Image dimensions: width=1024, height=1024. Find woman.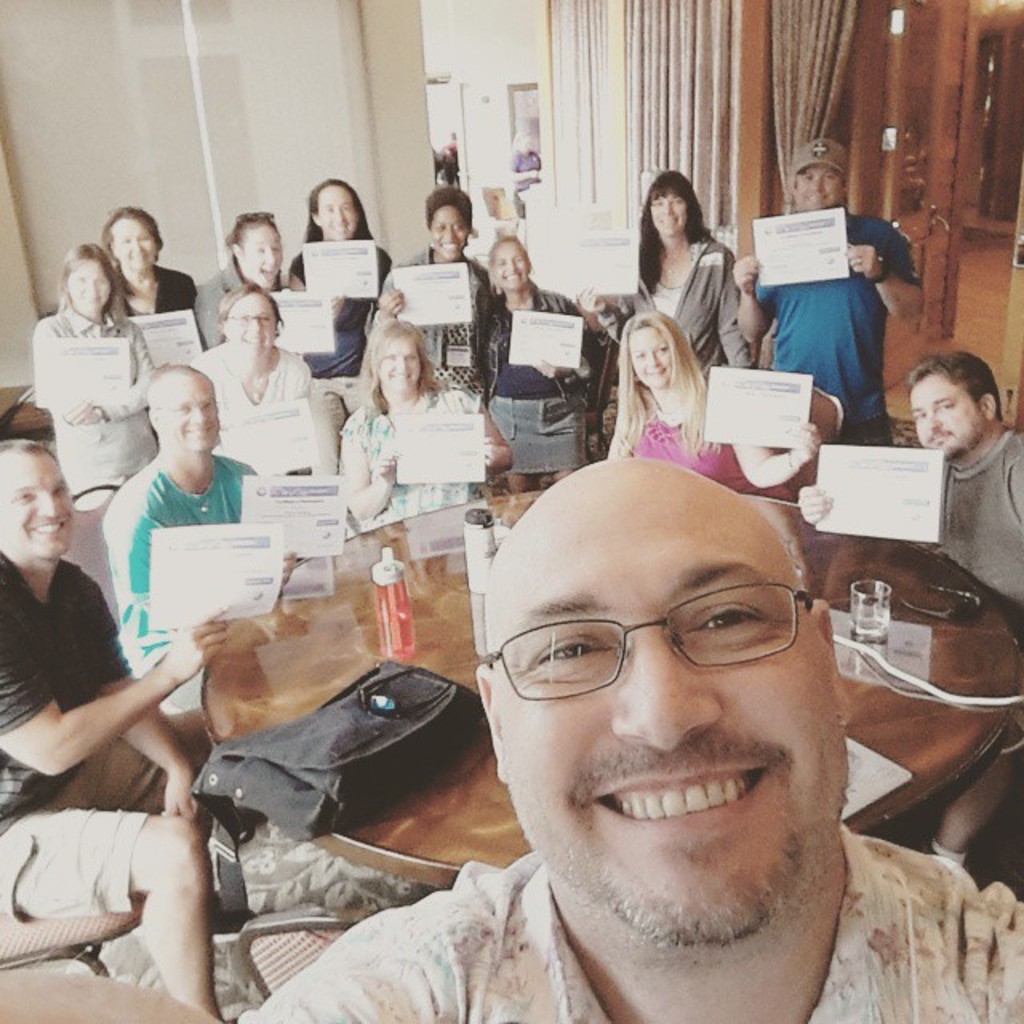
region(370, 181, 491, 402).
